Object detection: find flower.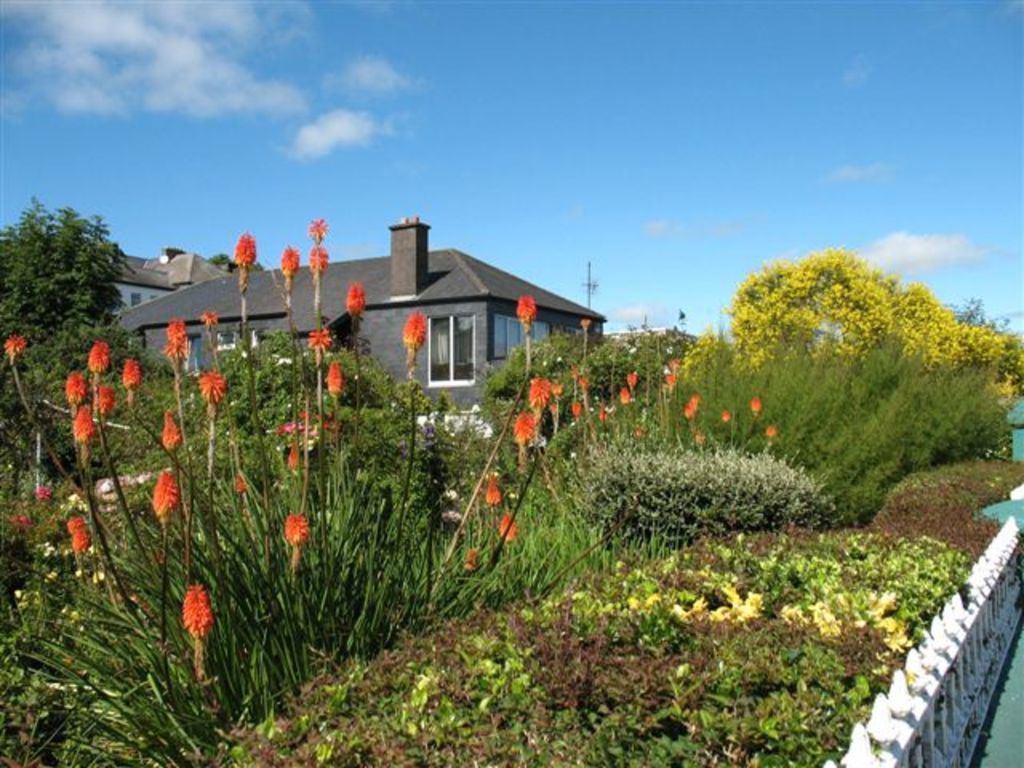
<box>181,576,210,675</box>.
